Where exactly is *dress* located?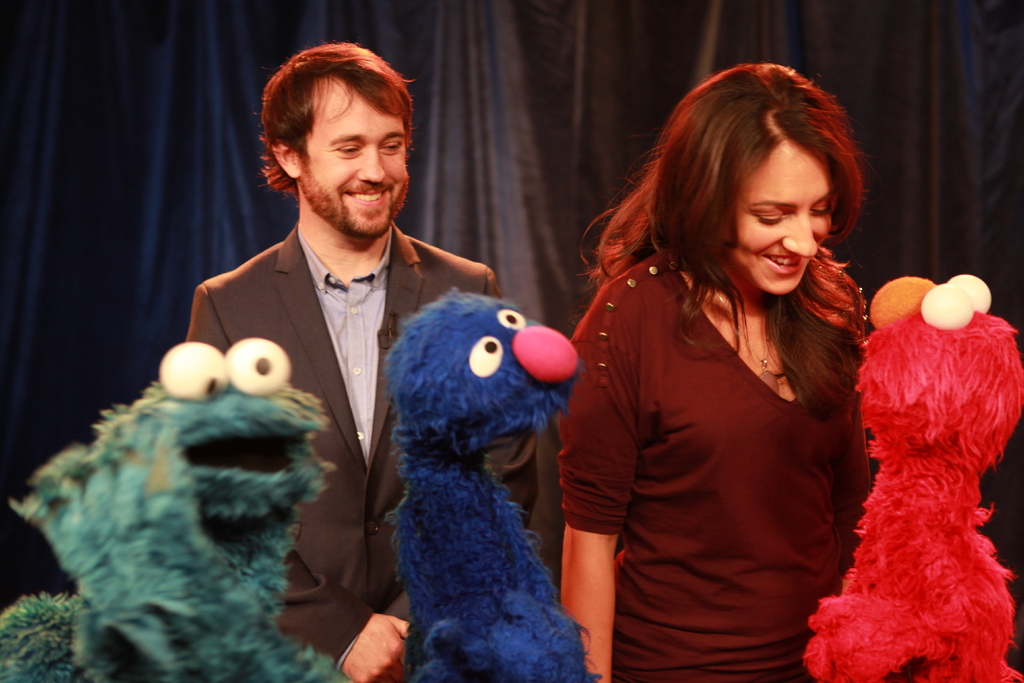
Its bounding box is (559,256,878,682).
